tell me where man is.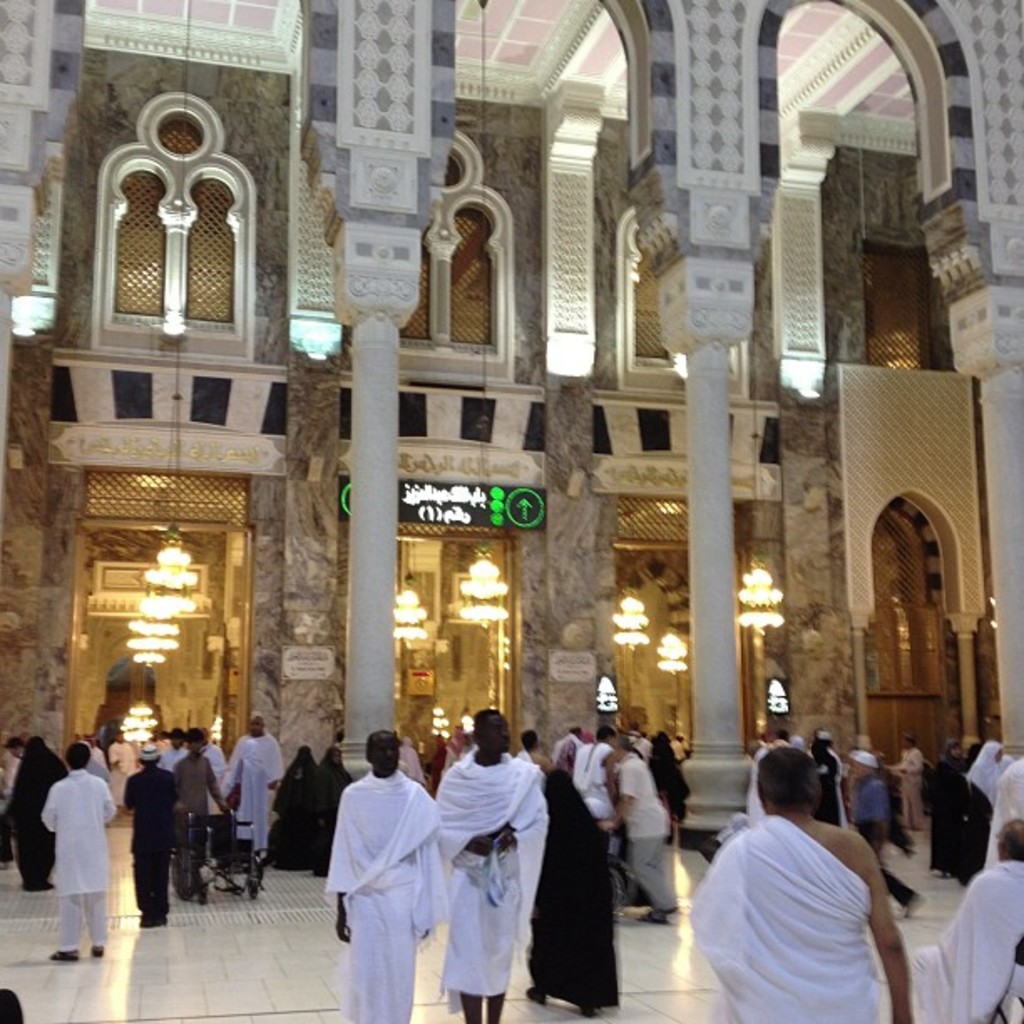
man is at (x1=596, y1=731, x2=669, y2=917).
